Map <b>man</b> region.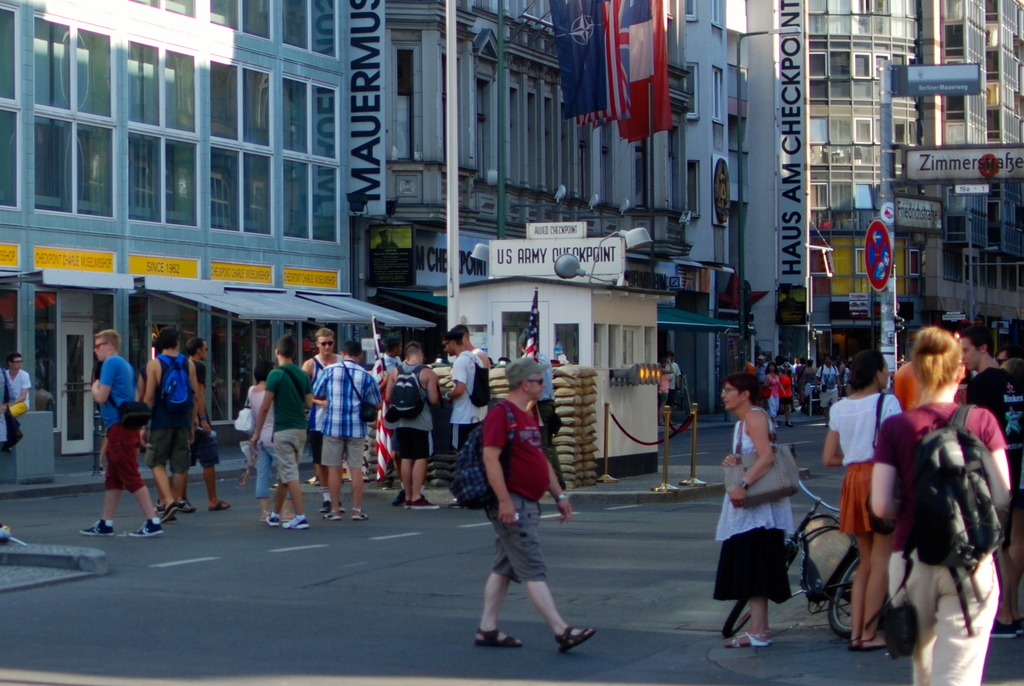
Mapped to 143 329 200 514.
